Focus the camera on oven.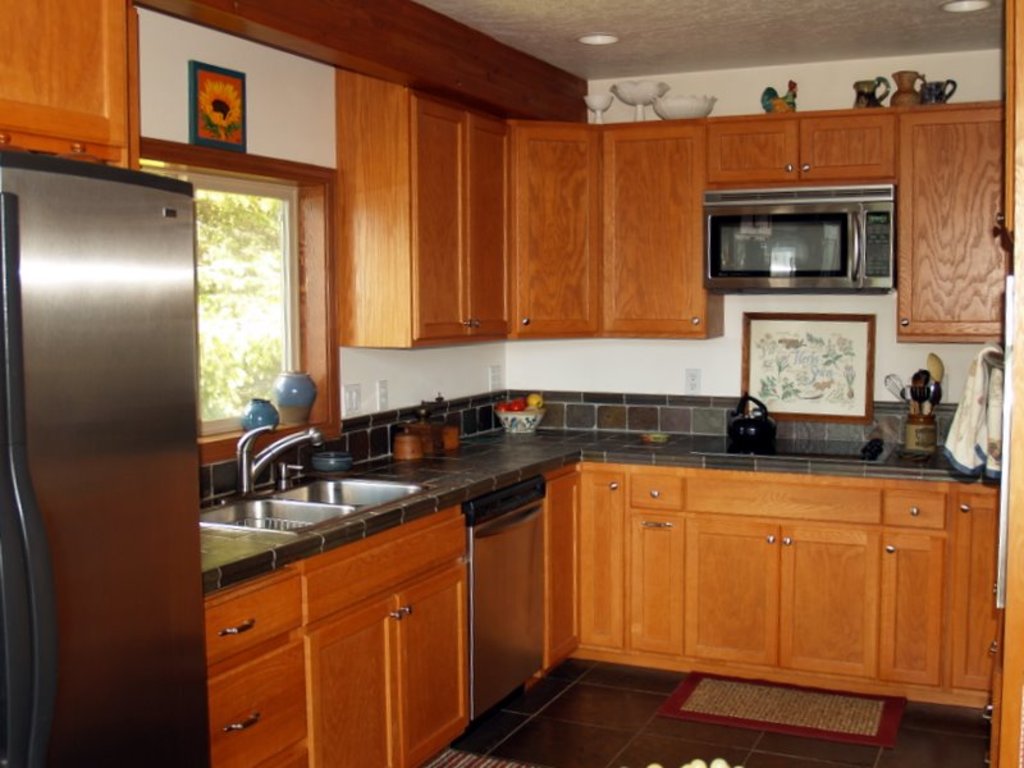
Focus region: (468,499,543,719).
